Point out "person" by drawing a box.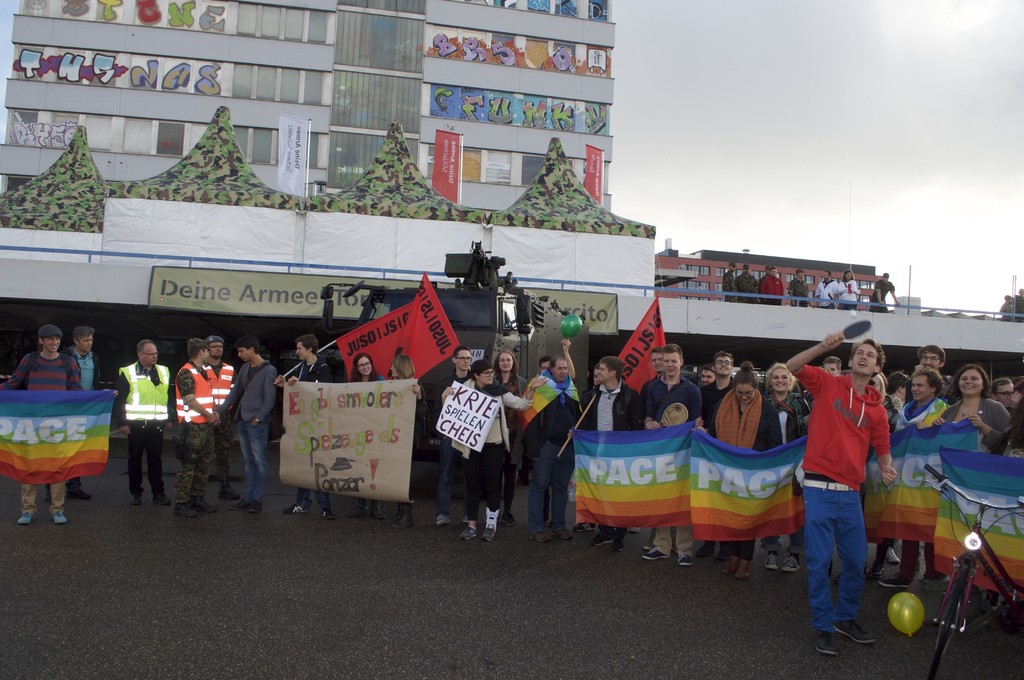
select_region(113, 339, 178, 504).
